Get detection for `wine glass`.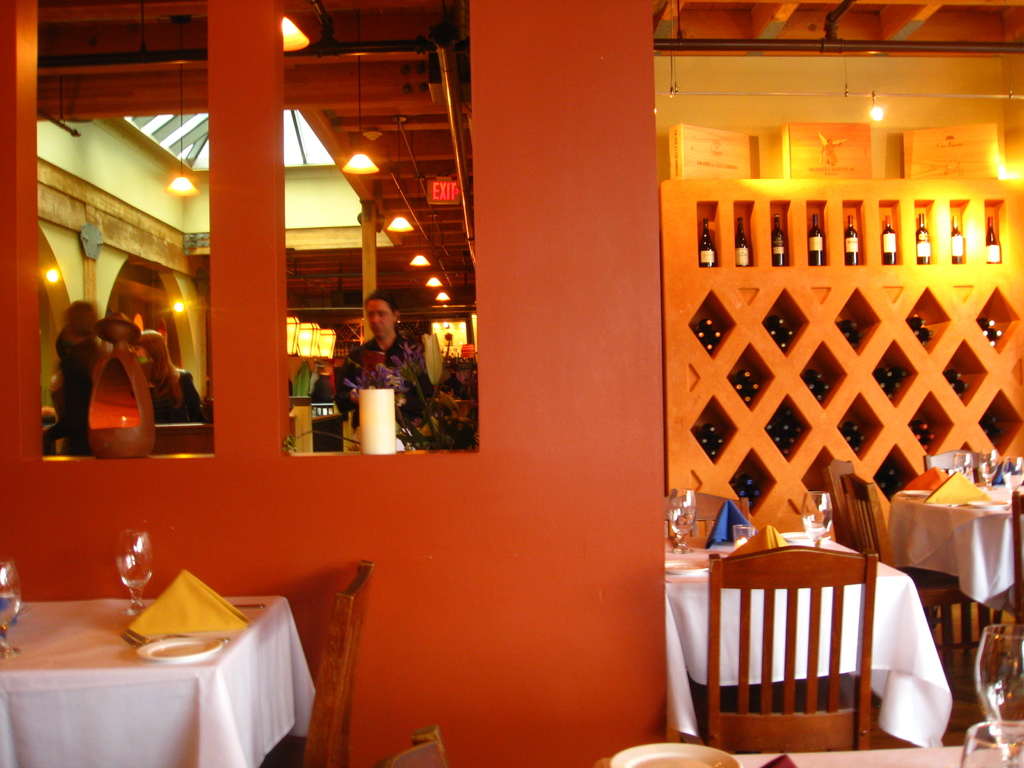
Detection: BBox(0, 559, 21, 664).
